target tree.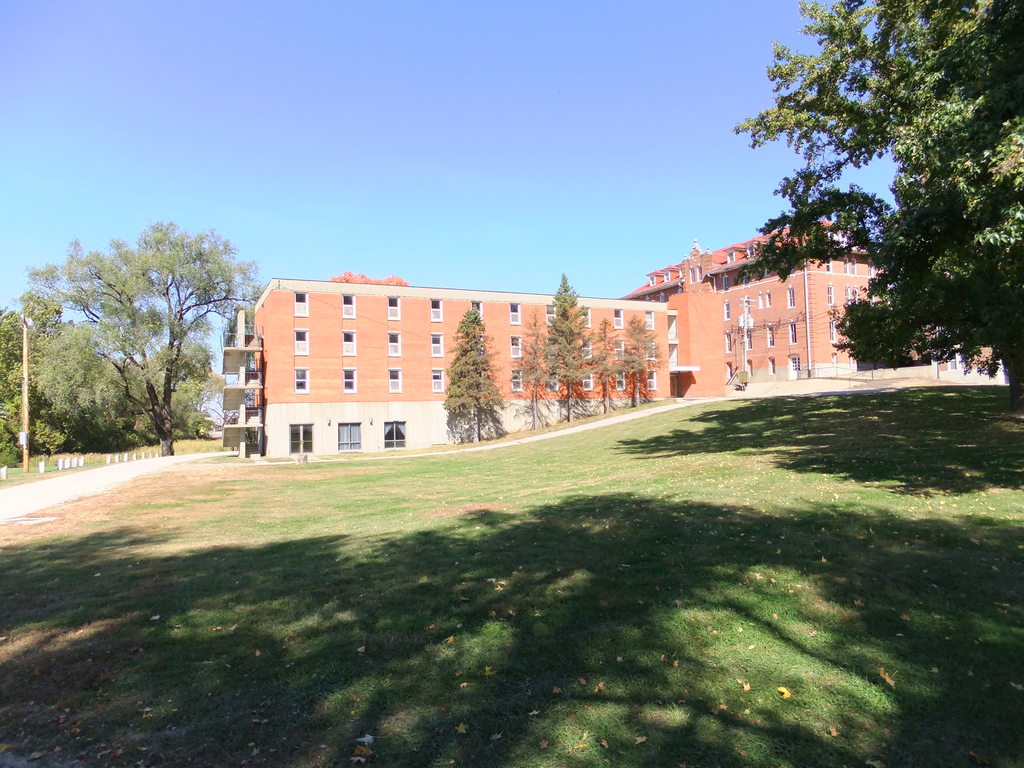
Target region: <region>727, 24, 1006, 399</region>.
